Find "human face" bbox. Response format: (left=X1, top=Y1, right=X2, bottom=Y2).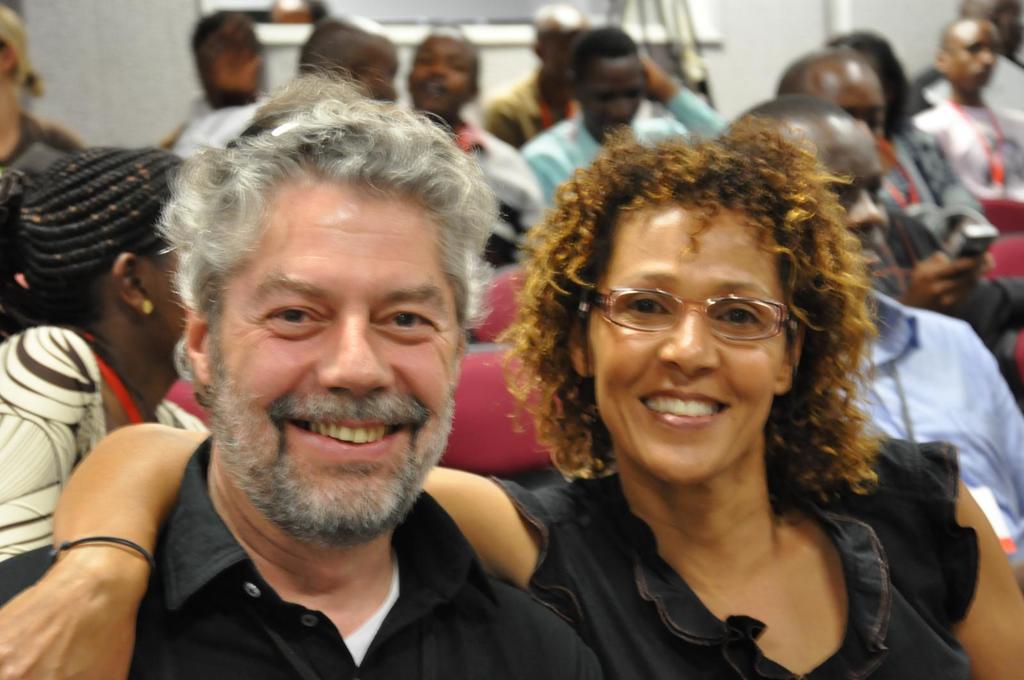
(left=417, top=26, right=471, bottom=112).
